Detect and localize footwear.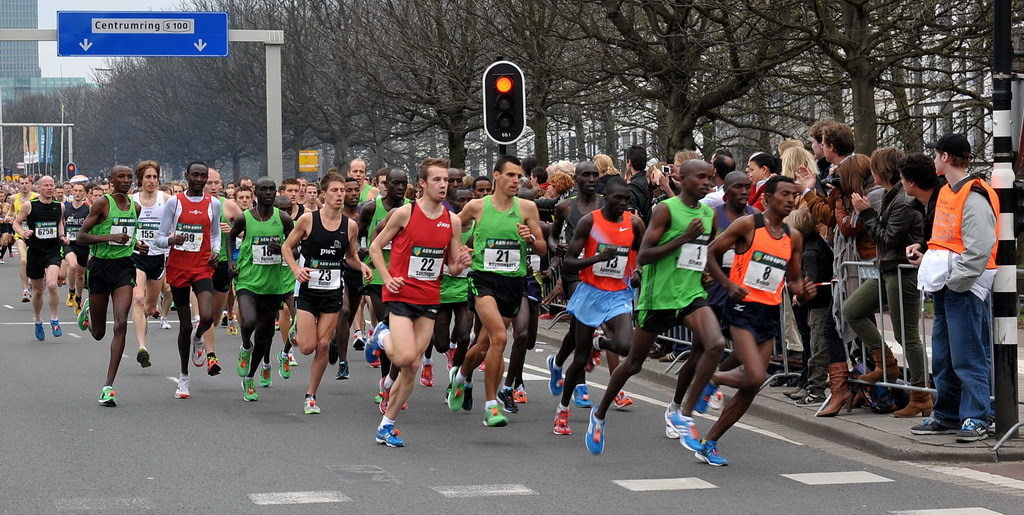
Localized at BBox(300, 391, 324, 414).
